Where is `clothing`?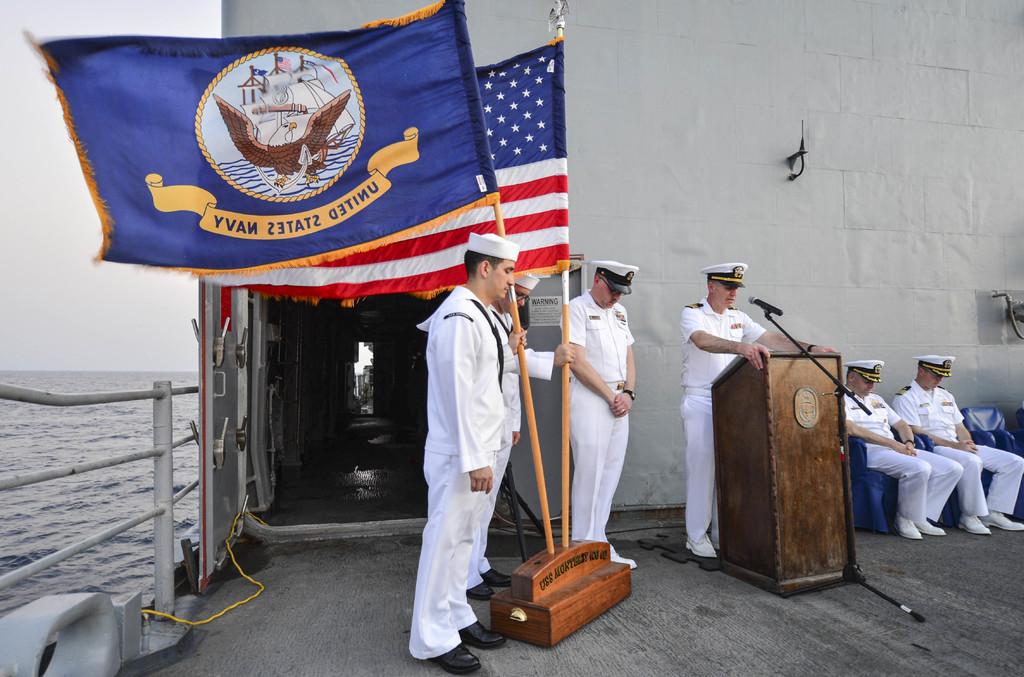
[left=892, top=381, right=1023, bottom=507].
